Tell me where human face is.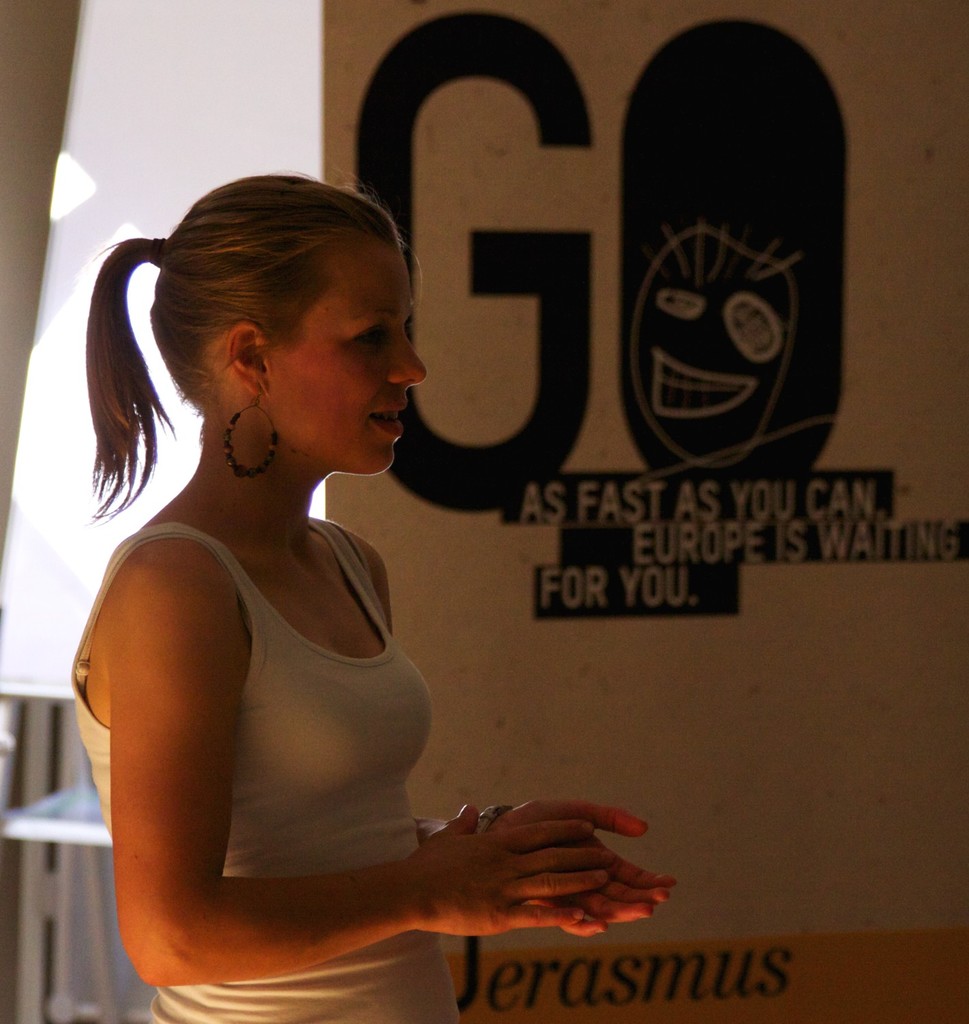
human face is at 259/240/429/477.
